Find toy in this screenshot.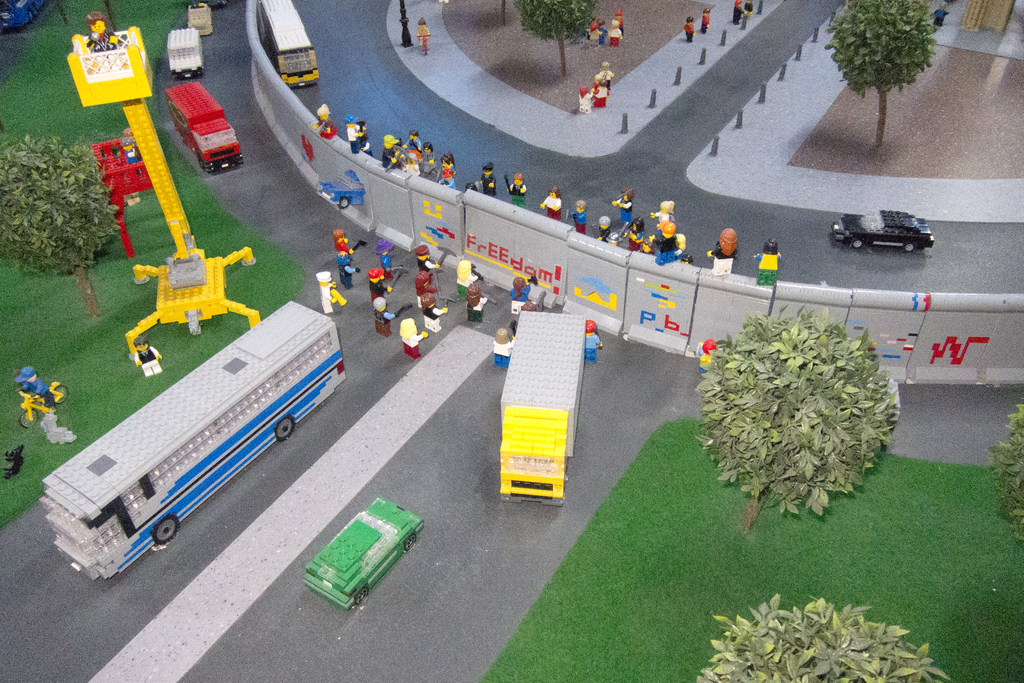
The bounding box for toy is rect(832, 207, 936, 253).
